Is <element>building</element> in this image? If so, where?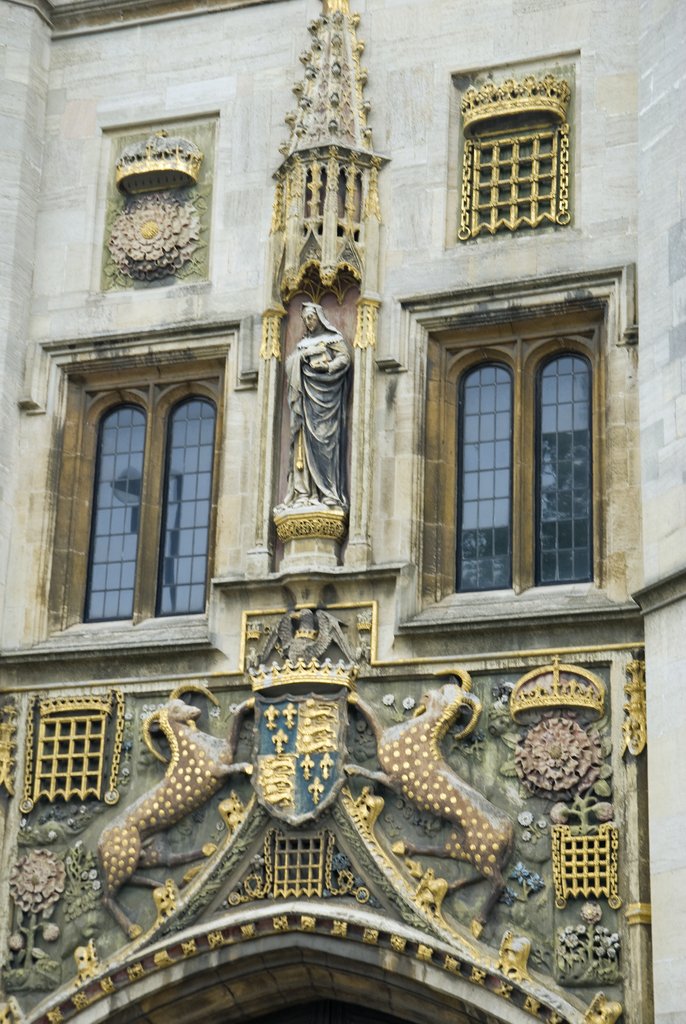
Yes, at region(0, 0, 685, 1022).
